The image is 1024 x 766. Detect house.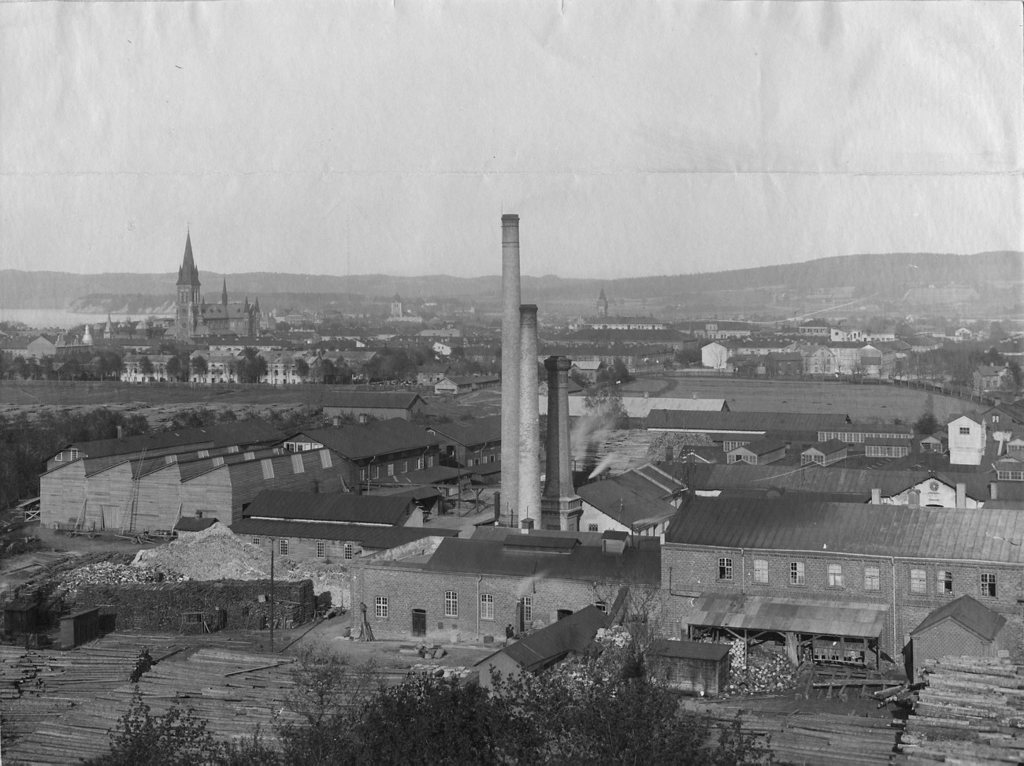
Detection: region(37, 423, 272, 474).
